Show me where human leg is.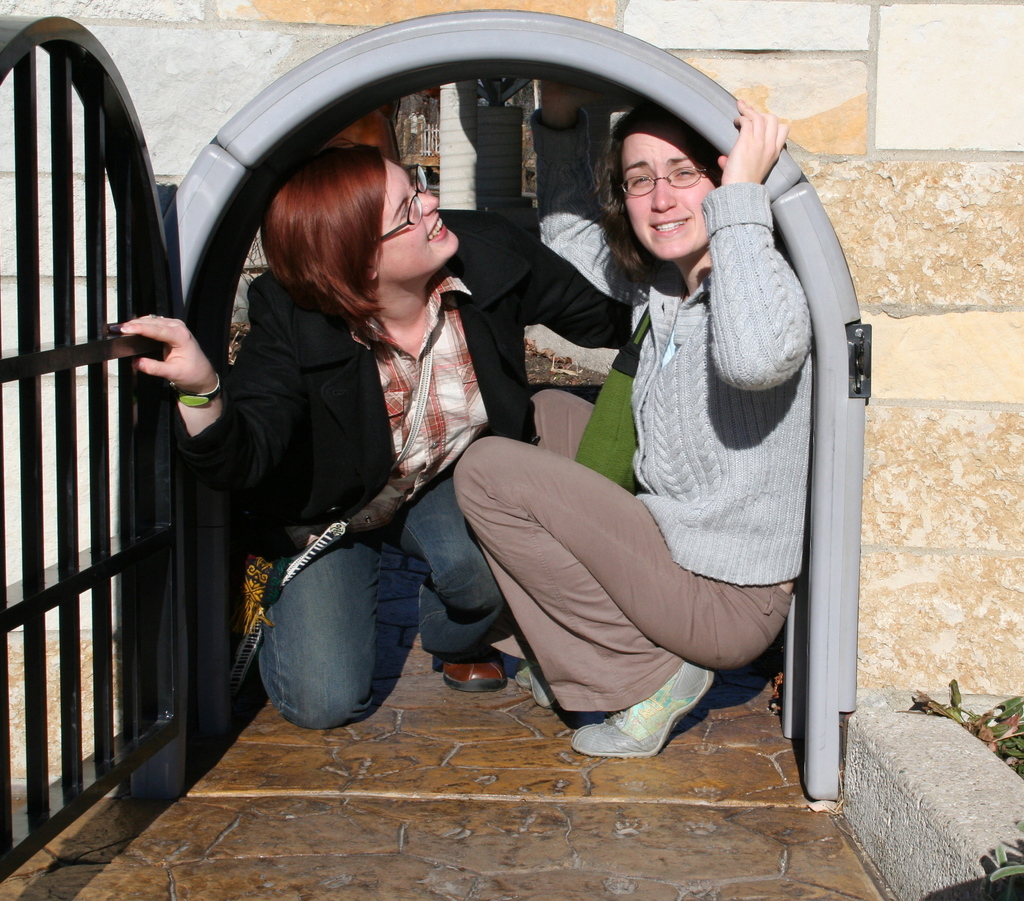
human leg is at (x1=452, y1=436, x2=792, y2=758).
